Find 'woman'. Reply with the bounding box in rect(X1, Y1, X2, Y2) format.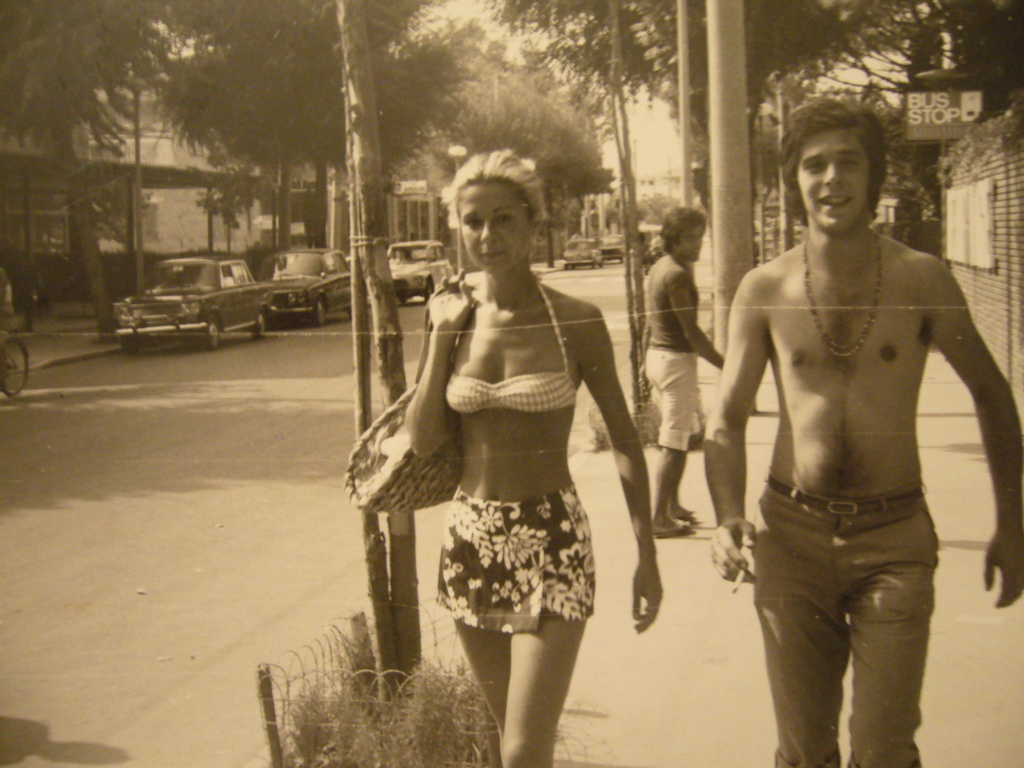
rect(403, 153, 664, 767).
